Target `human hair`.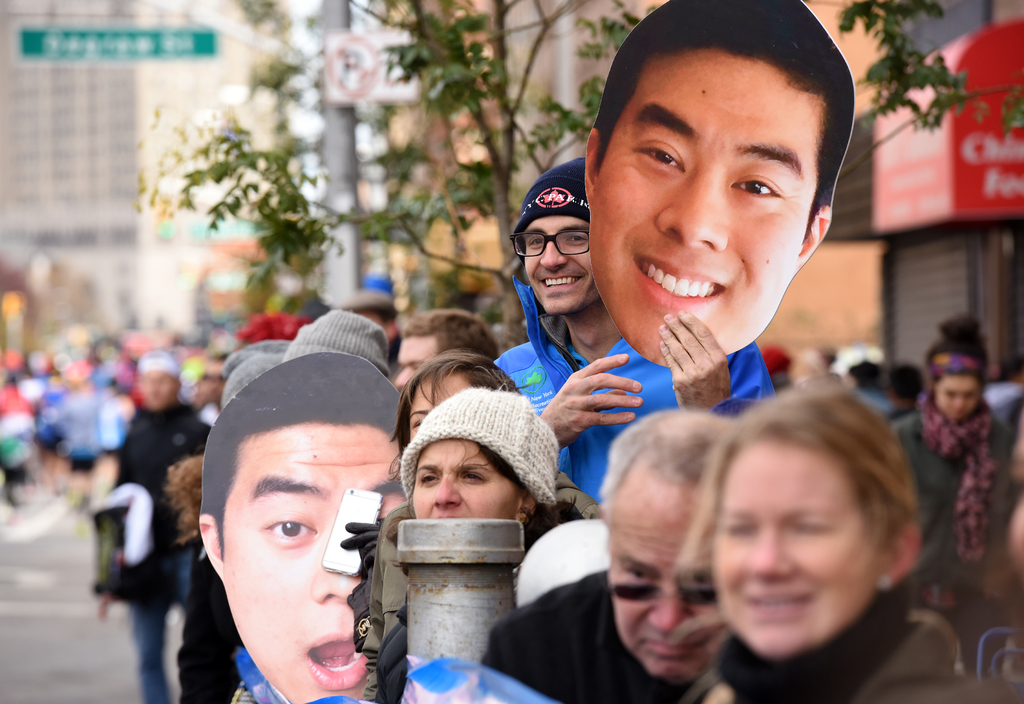
Target region: box=[926, 308, 990, 388].
